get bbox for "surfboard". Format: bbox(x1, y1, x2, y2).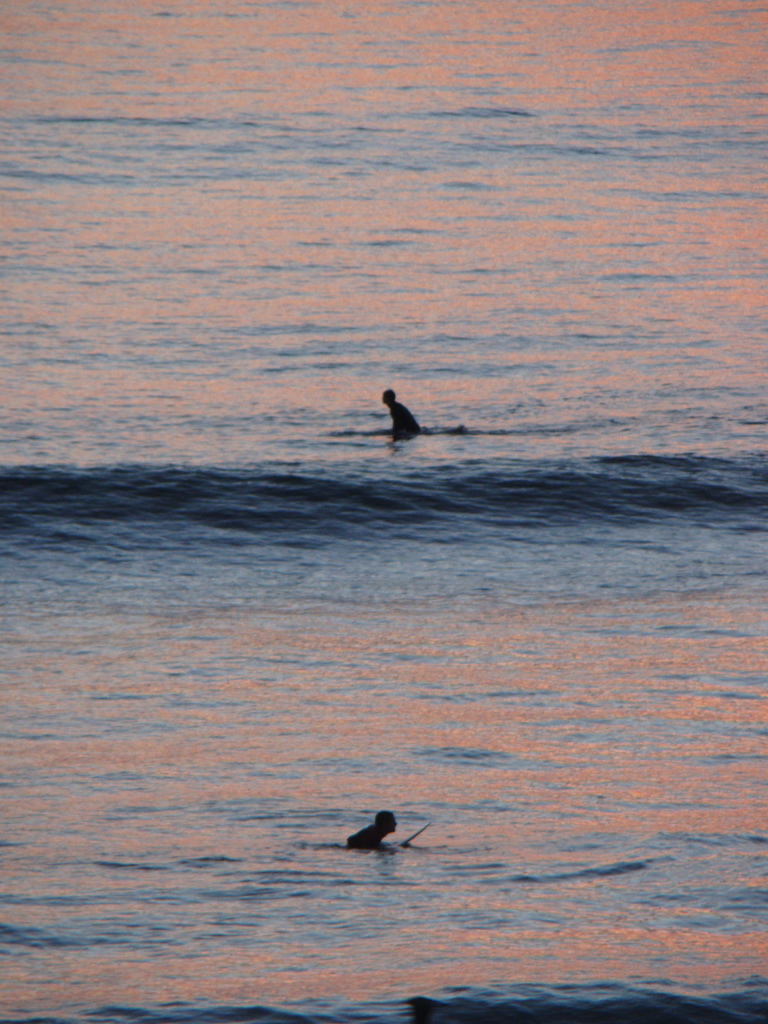
bbox(400, 824, 435, 850).
